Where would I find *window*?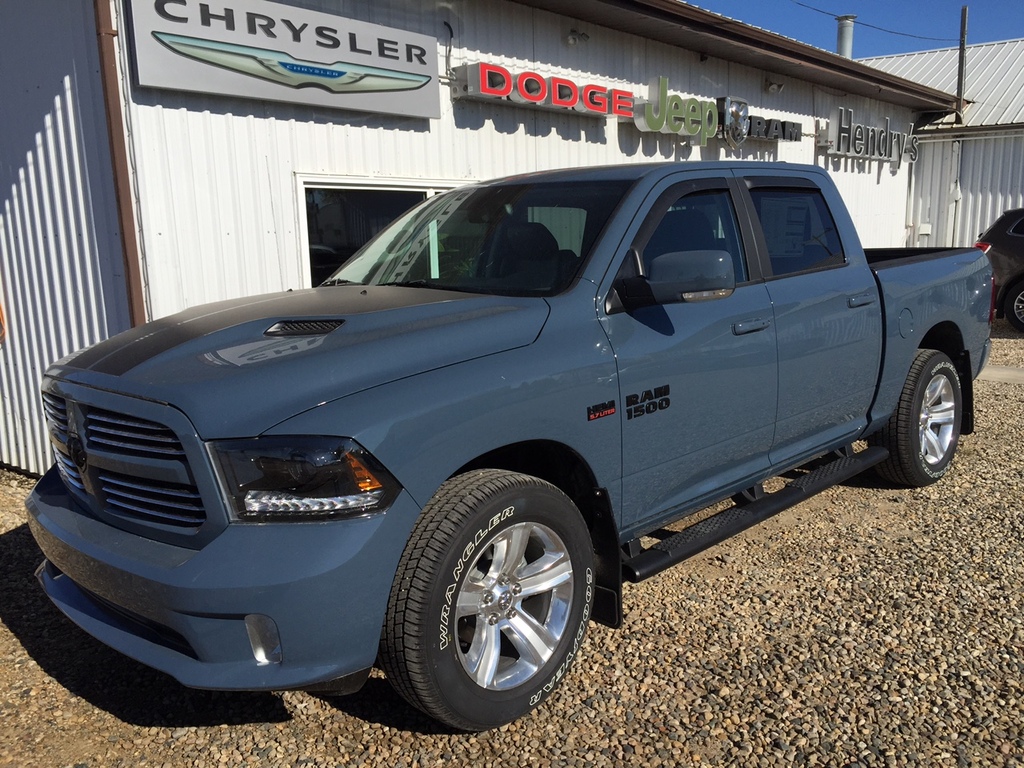
At x1=525, y1=206, x2=591, y2=261.
